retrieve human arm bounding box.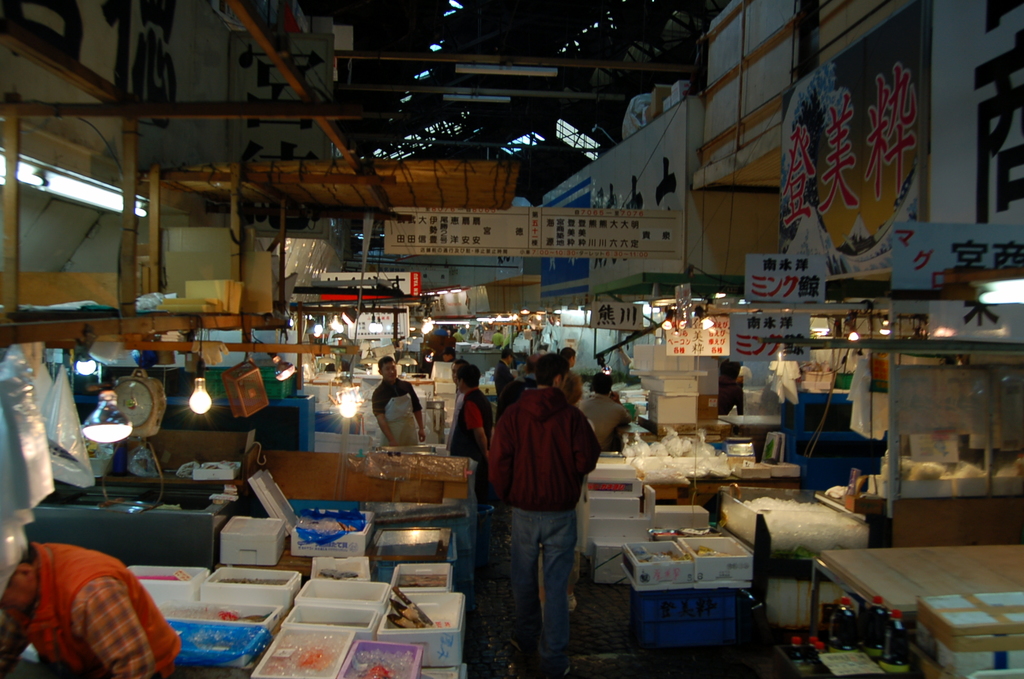
Bounding box: x1=577, y1=420, x2=604, y2=481.
